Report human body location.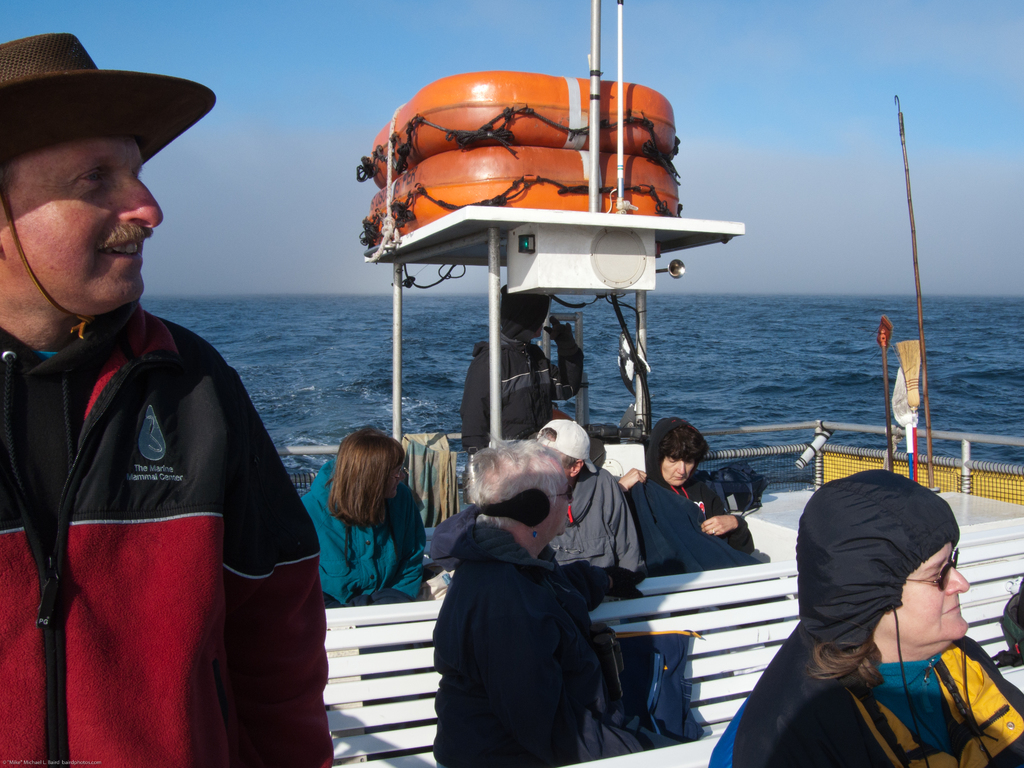
Report: [x1=0, y1=304, x2=329, y2=767].
